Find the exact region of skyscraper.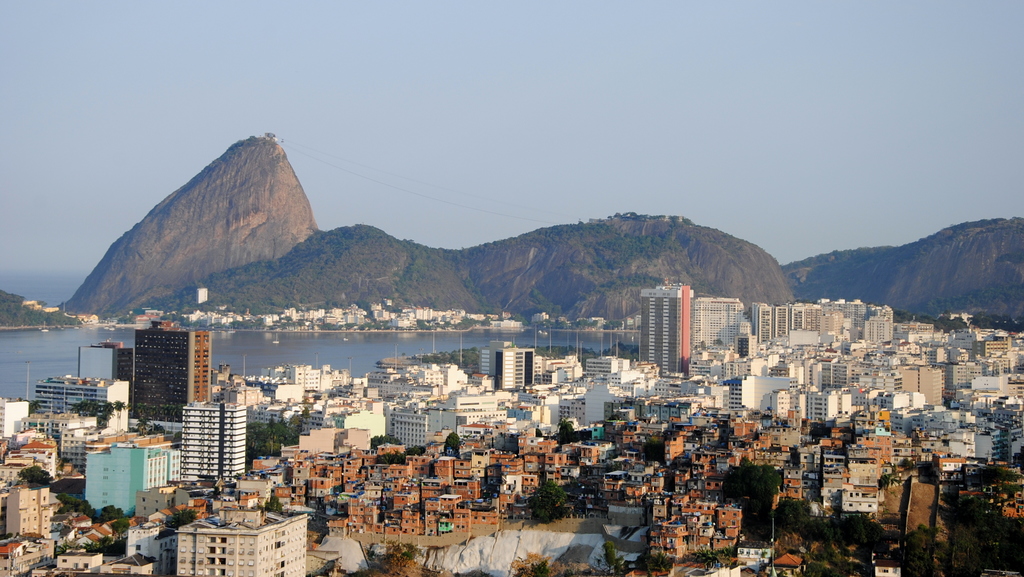
Exact region: [35, 380, 130, 430].
